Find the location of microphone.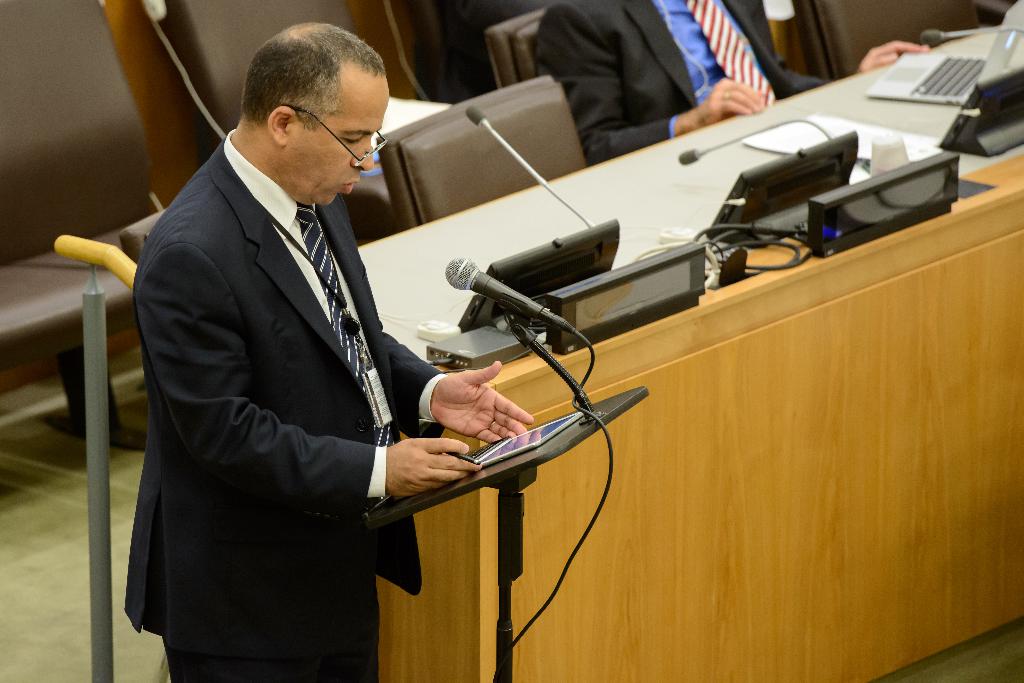
Location: left=672, top=111, right=838, bottom=163.
